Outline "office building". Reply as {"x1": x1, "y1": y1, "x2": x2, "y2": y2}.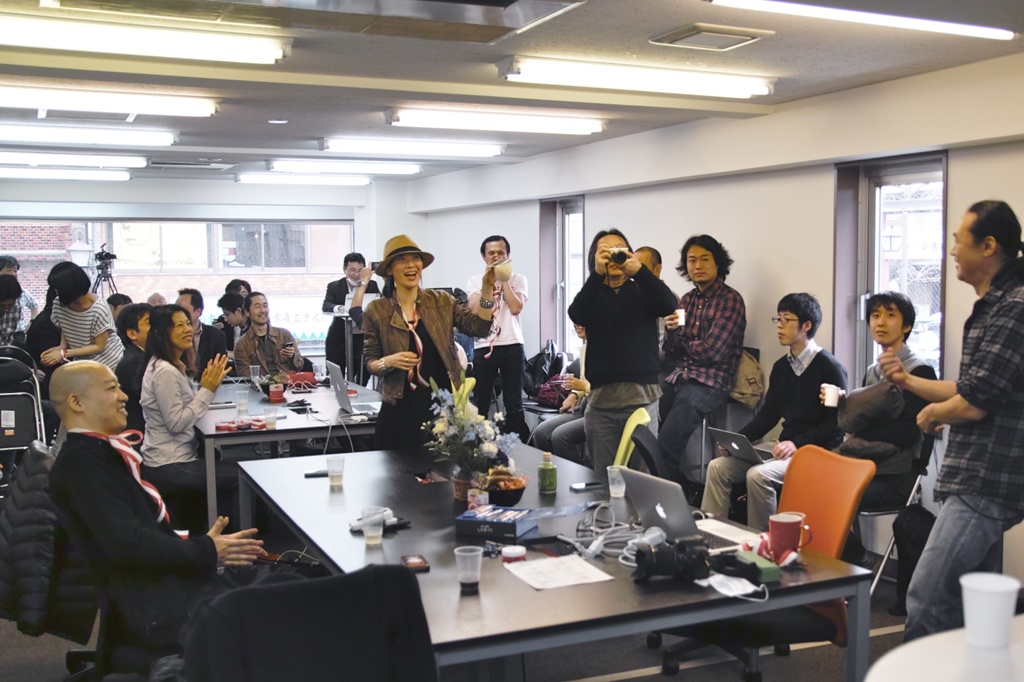
{"x1": 0, "y1": 0, "x2": 1023, "y2": 681}.
